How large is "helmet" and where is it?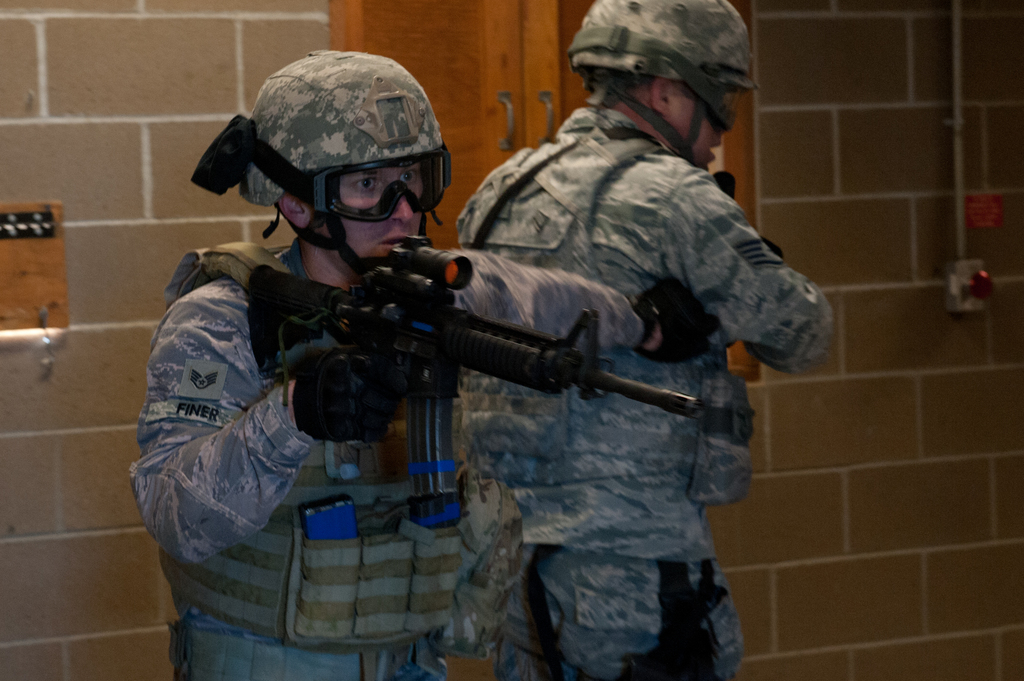
Bounding box: (236, 39, 453, 289).
